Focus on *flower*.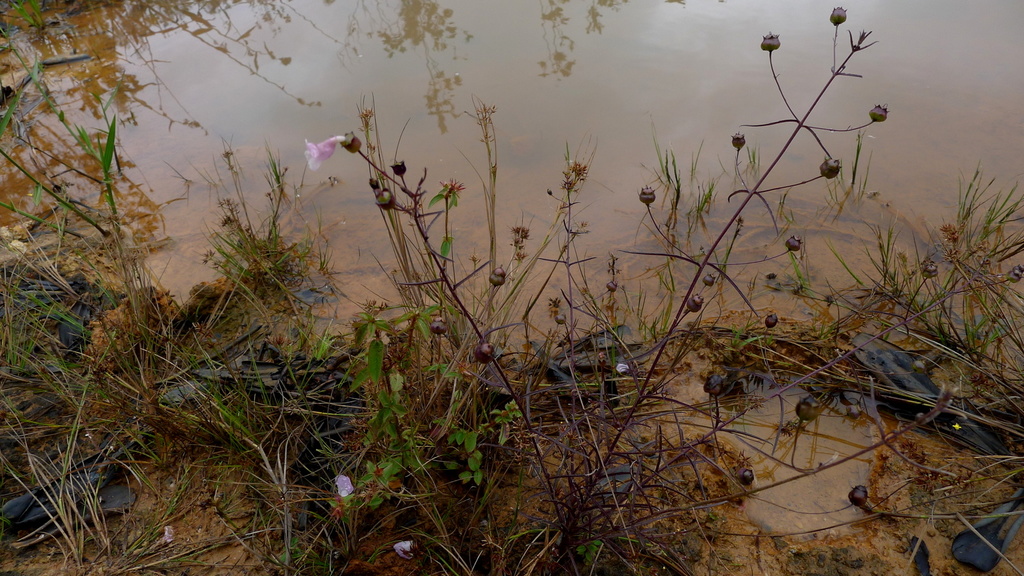
Focused at {"x1": 391, "y1": 540, "x2": 416, "y2": 557}.
